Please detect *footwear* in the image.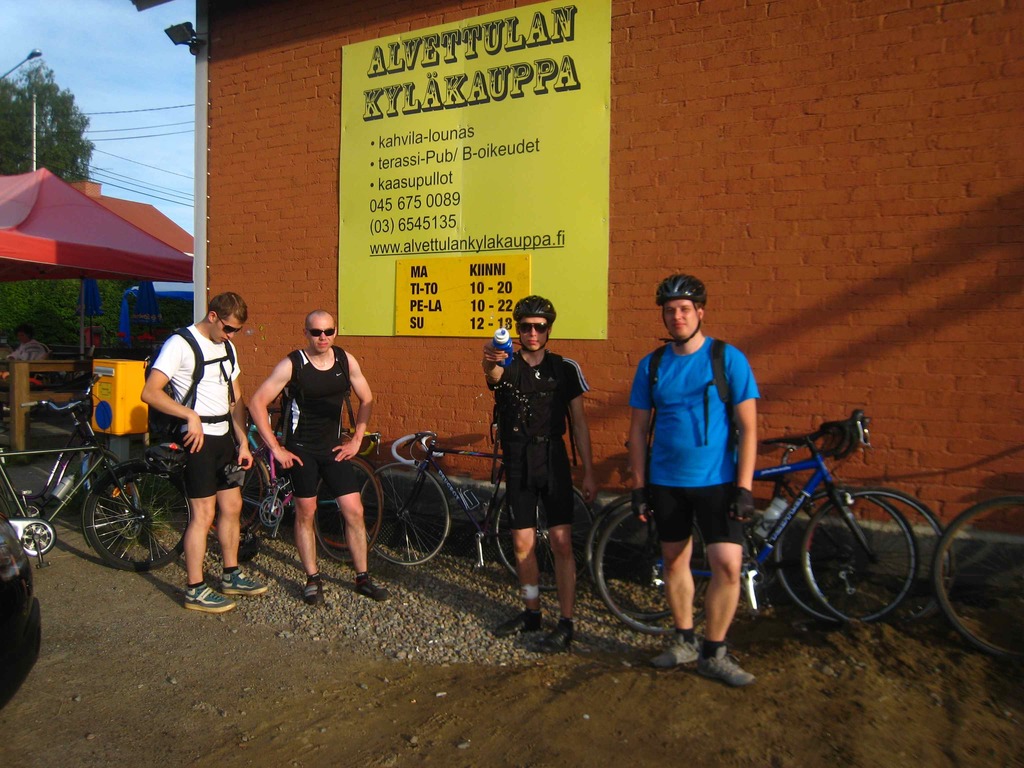
left=643, top=630, right=701, bottom=675.
